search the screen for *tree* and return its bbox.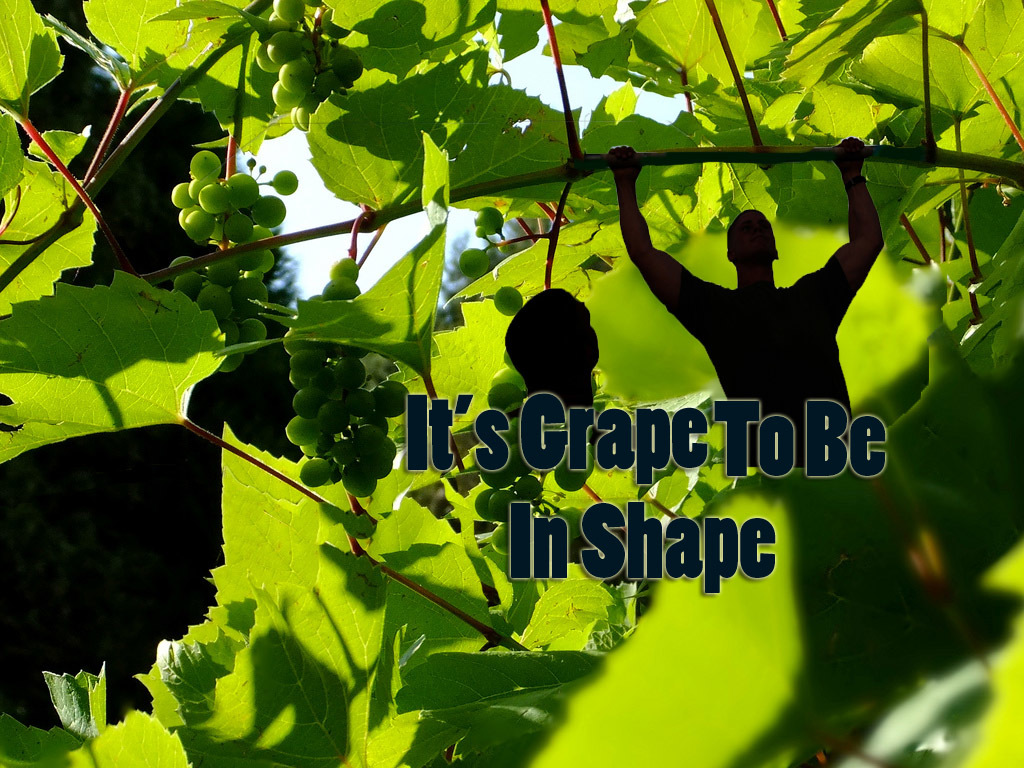
Found: box=[0, 0, 1023, 767].
